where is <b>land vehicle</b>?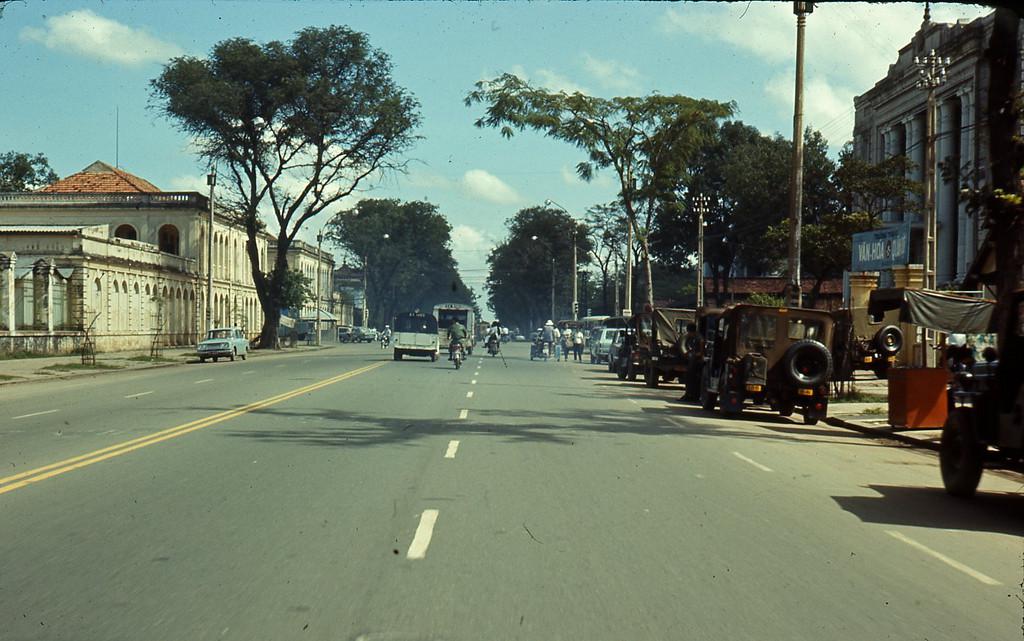
<bbox>391, 307, 443, 357</bbox>.
